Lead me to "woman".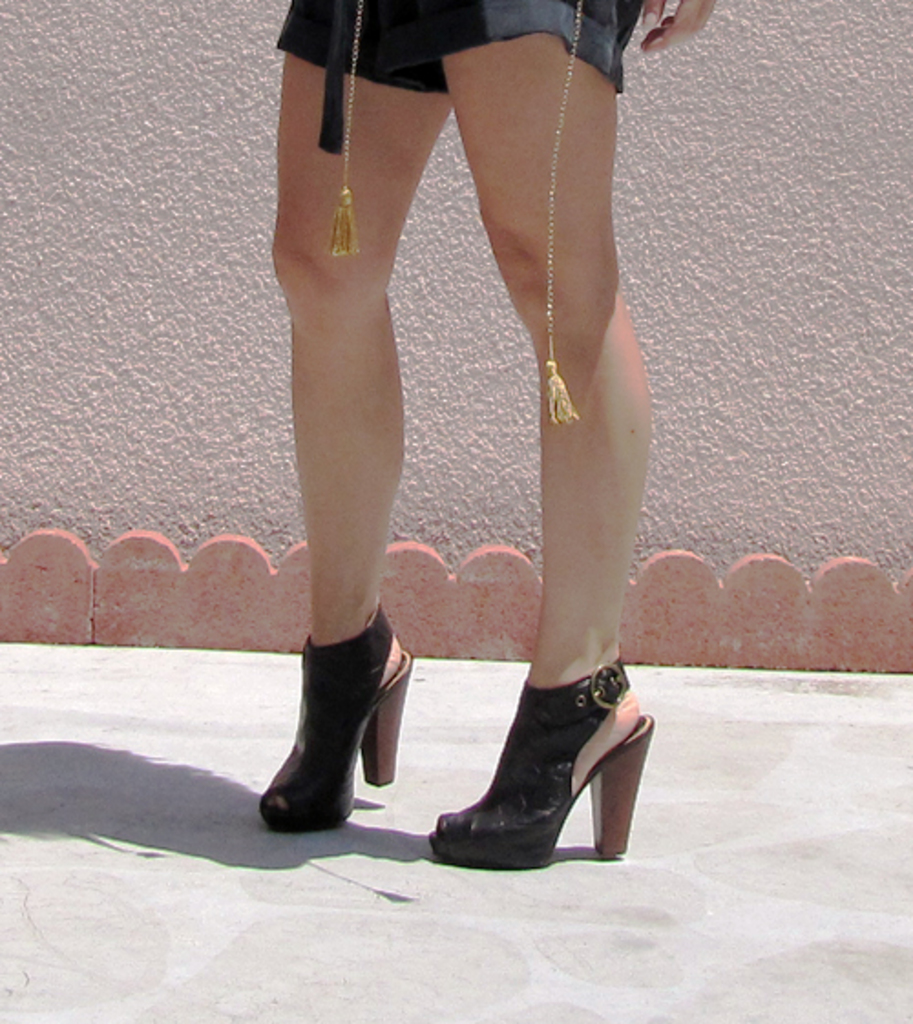
Lead to crop(190, 0, 699, 880).
